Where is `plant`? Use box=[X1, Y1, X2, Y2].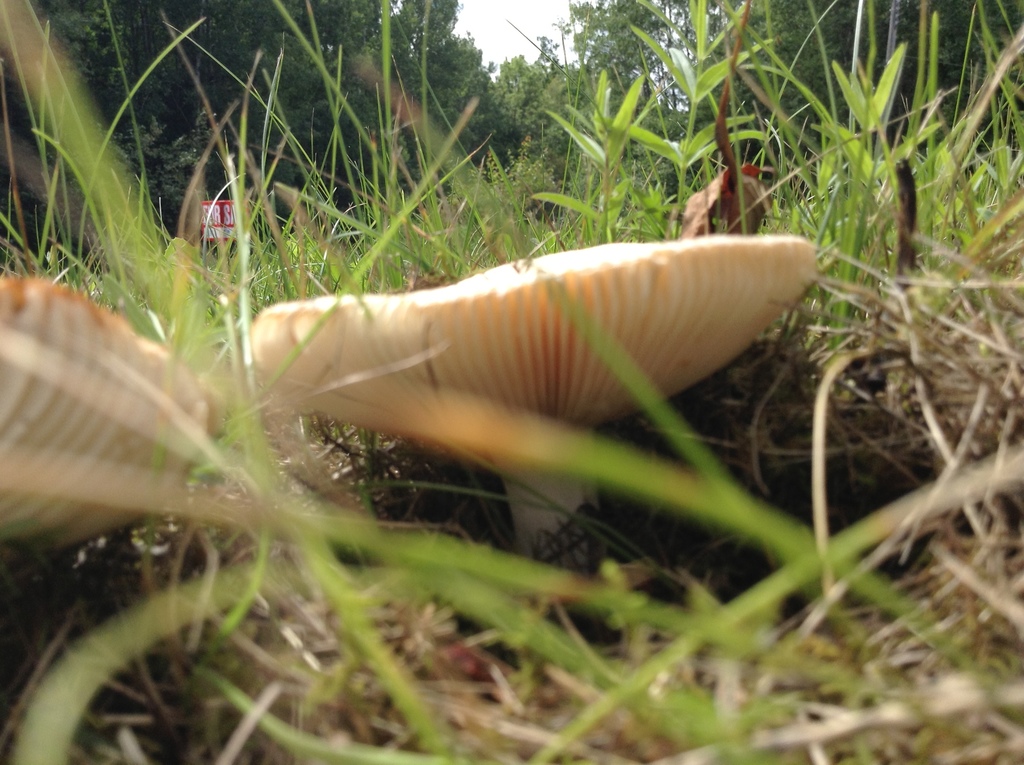
box=[755, 49, 904, 277].
